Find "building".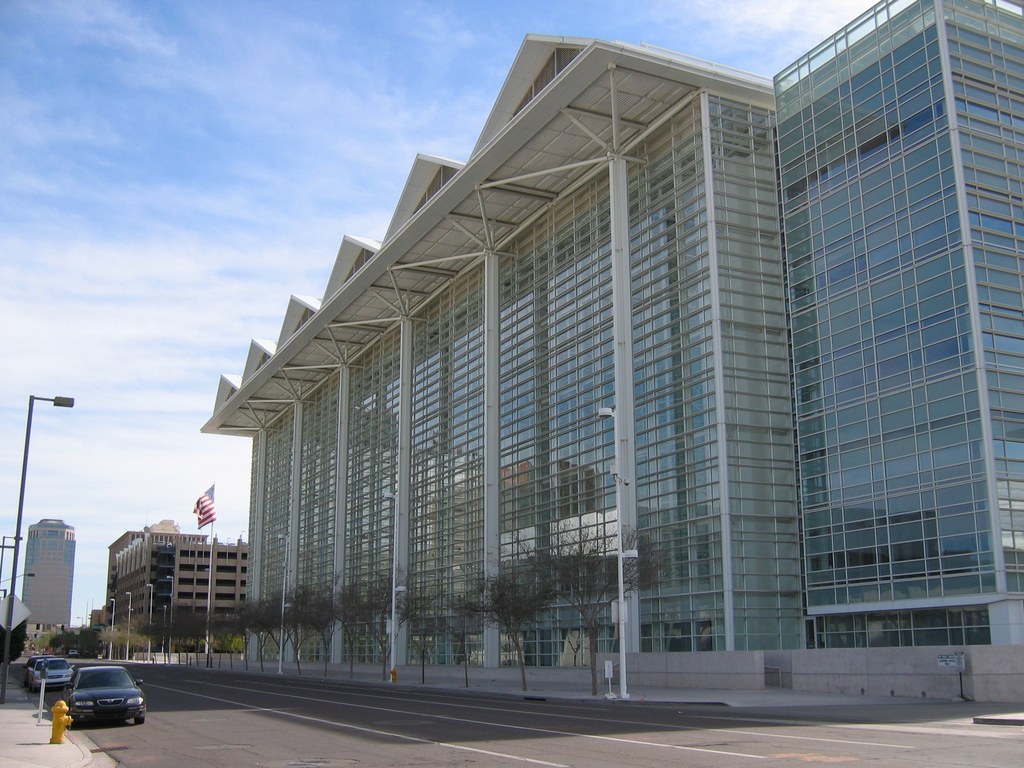
x1=112, y1=533, x2=248, y2=627.
